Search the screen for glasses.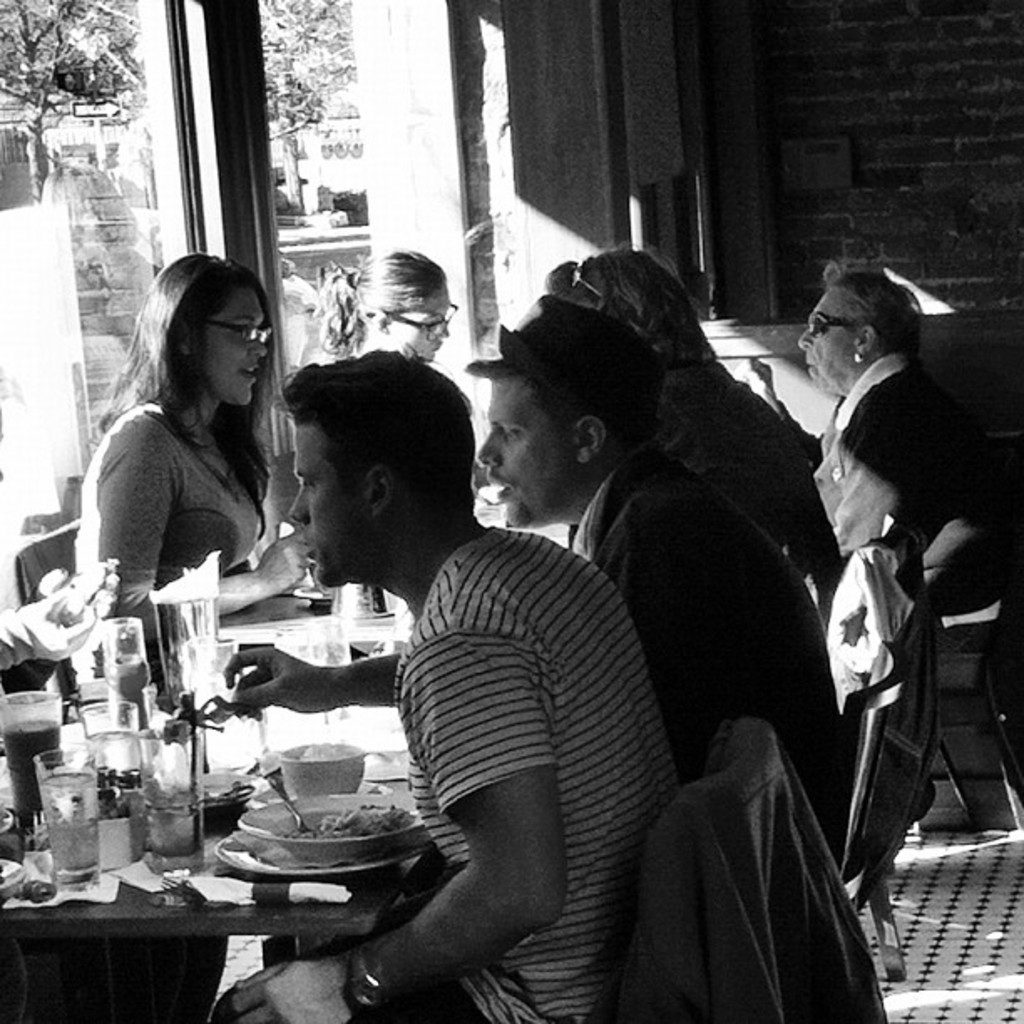
Found at [569,251,601,298].
